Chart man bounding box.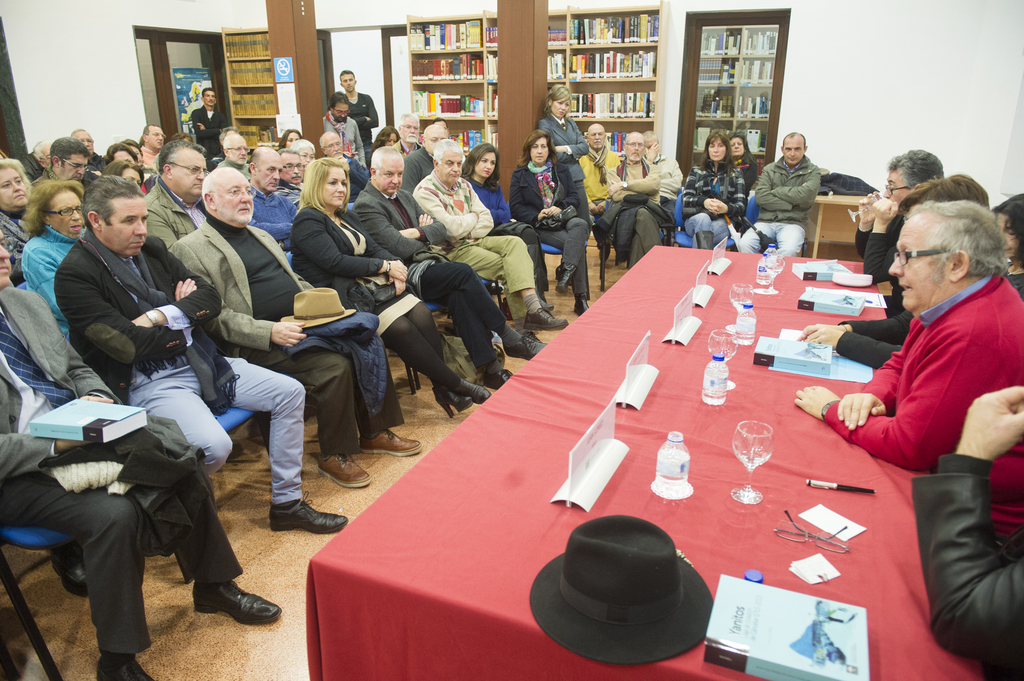
Charted: bbox=[573, 117, 620, 252].
